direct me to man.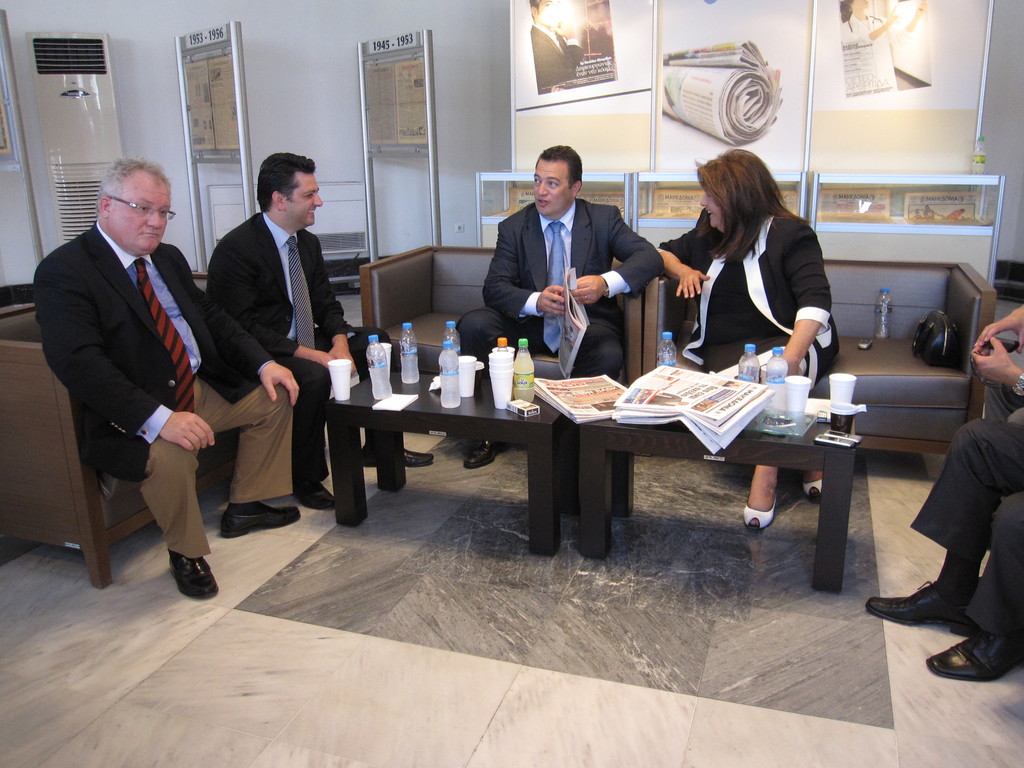
Direction: 526, 0, 586, 95.
